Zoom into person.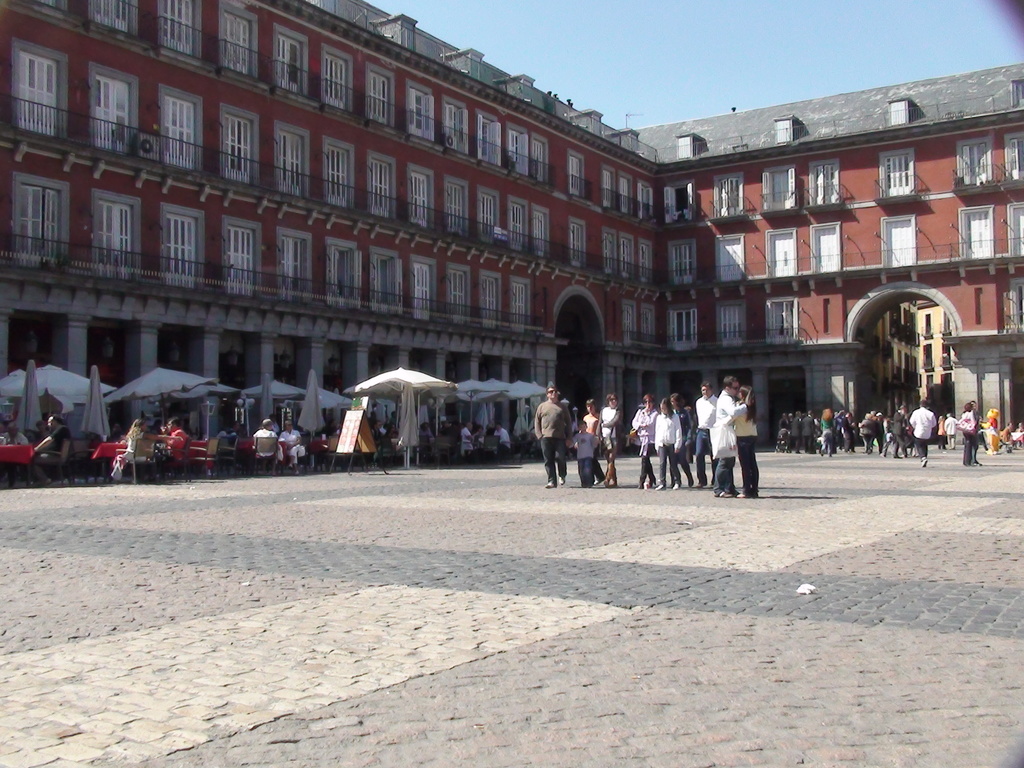
Zoom target: region(227, 422, 241, 438).
